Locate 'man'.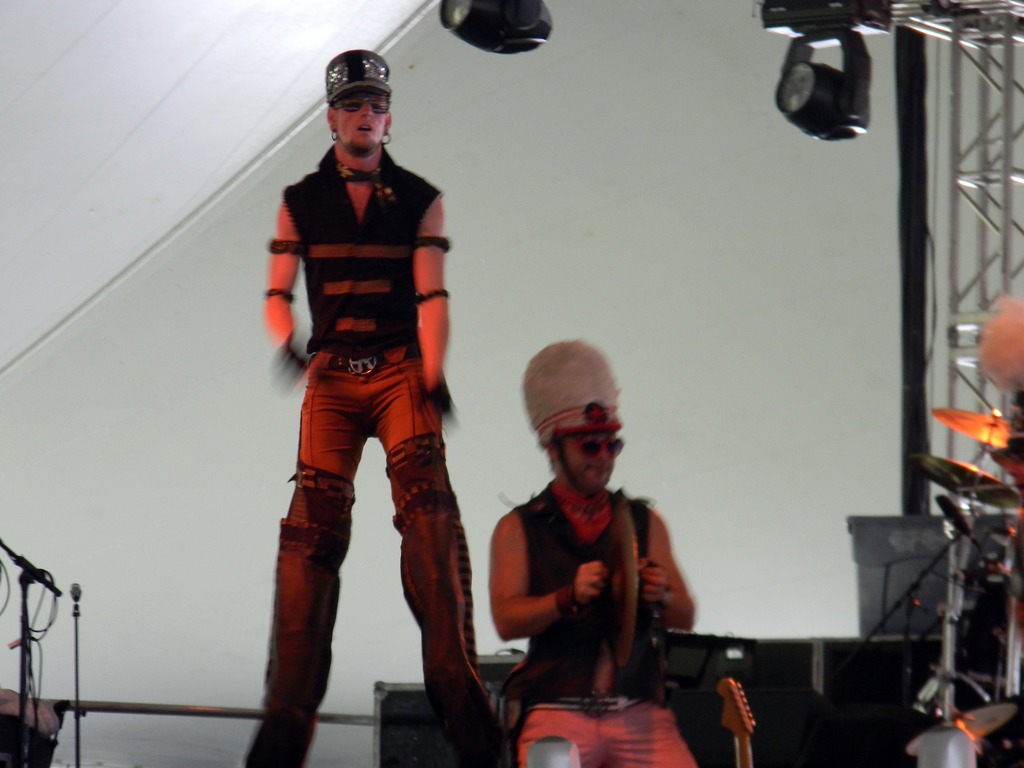
Bounding box: select_region(237, 55, 497, 756).
